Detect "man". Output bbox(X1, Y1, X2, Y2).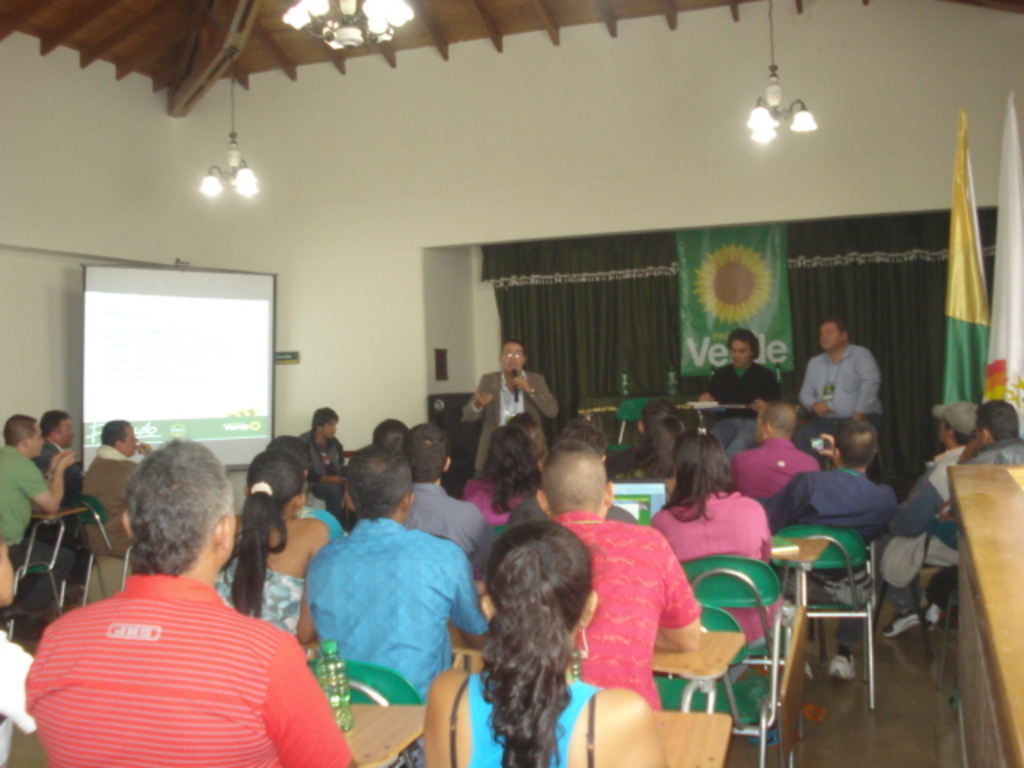
bbox(738, 397, 819, 493).
